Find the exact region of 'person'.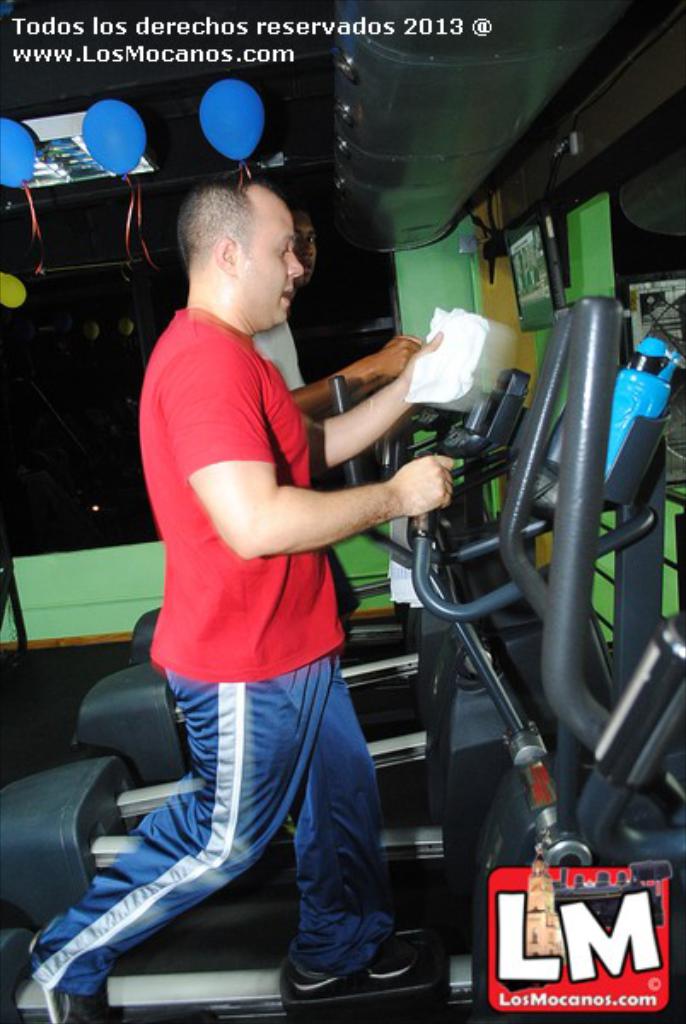
Exact region: 246/189/425/425.
